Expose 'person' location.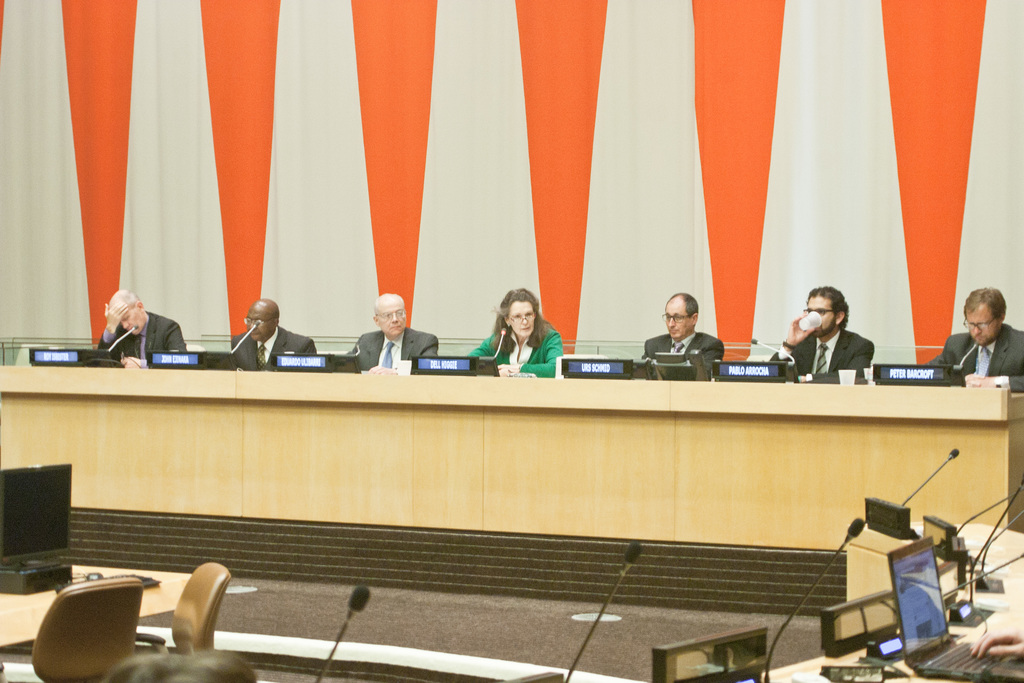
Exposed at {"left": 929, "top": 290, "right": 1023, "bottom": 388}.
